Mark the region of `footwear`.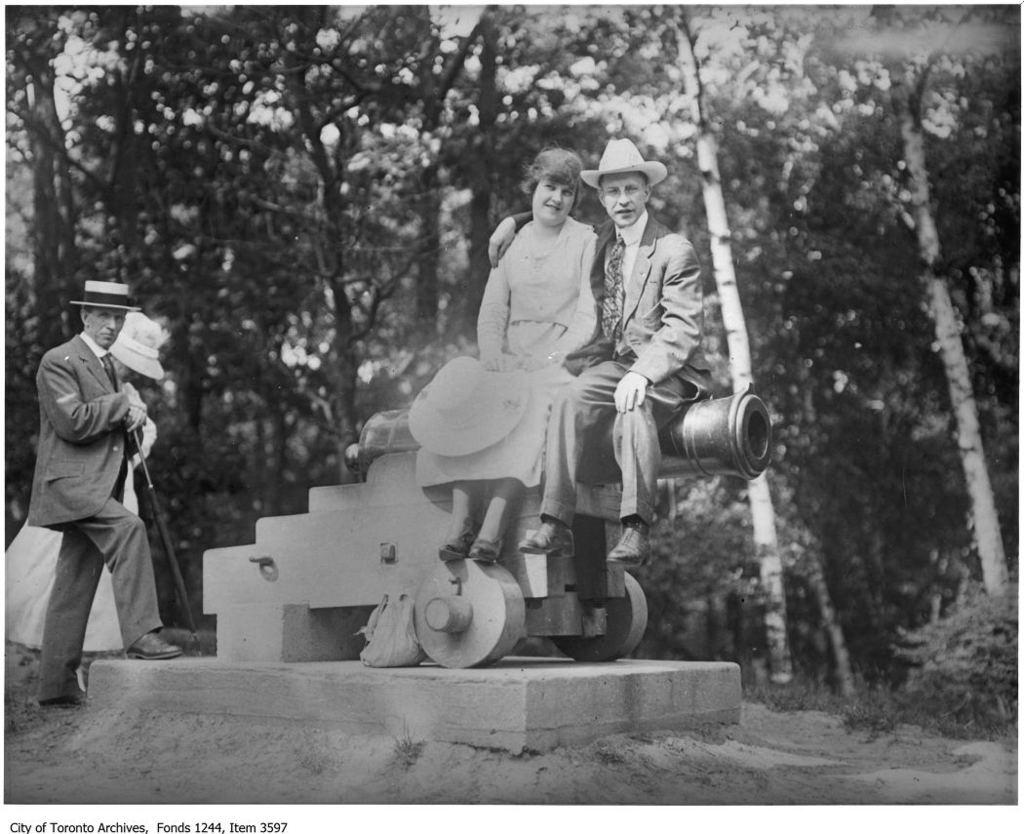
Region: bbox=(128, 634, 182, 662).
